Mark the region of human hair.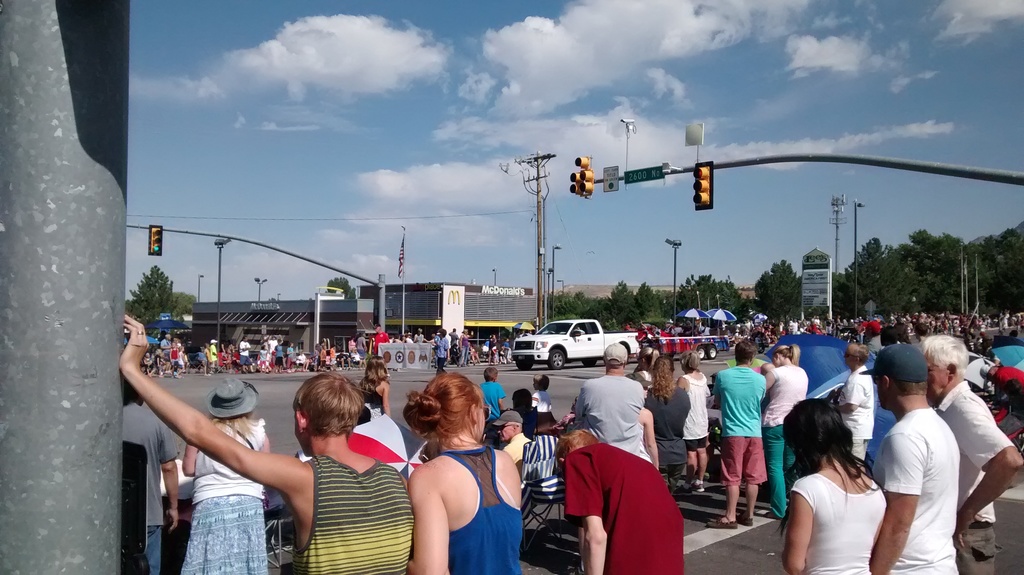
Region: {"left": 289, "top": 368, "right": 366, "bottom": 448}.
